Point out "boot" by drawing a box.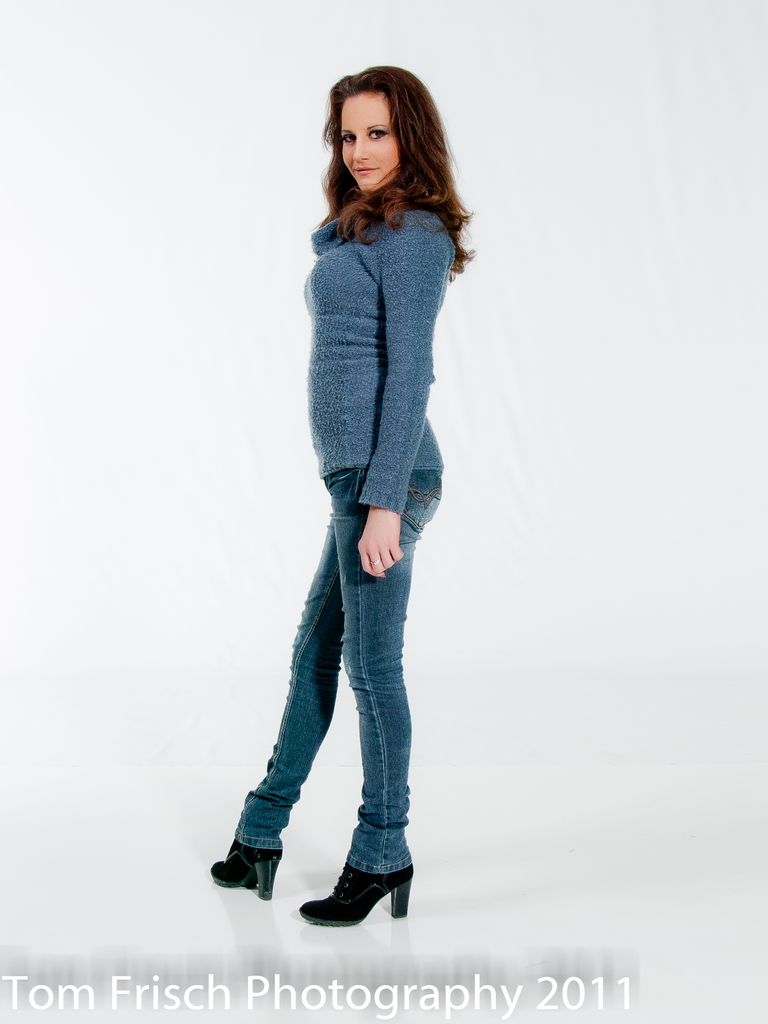
302:836:397:933.
